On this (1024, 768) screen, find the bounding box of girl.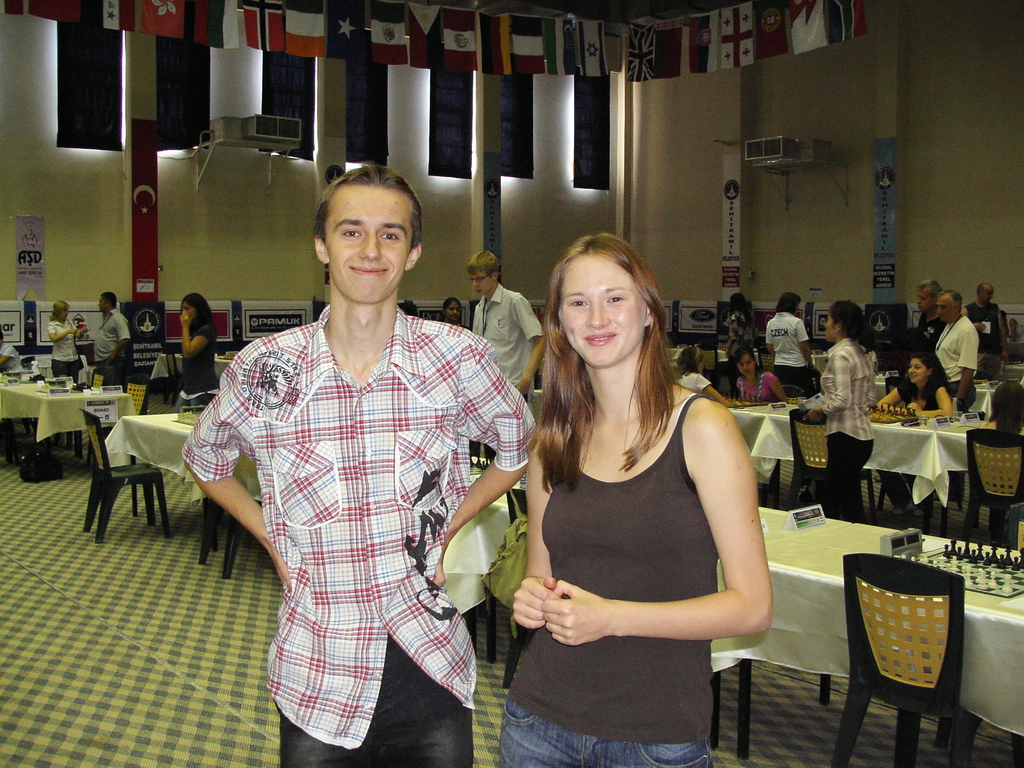
Bounding box: x1=175 y1=291 x2=217 y2=412.
